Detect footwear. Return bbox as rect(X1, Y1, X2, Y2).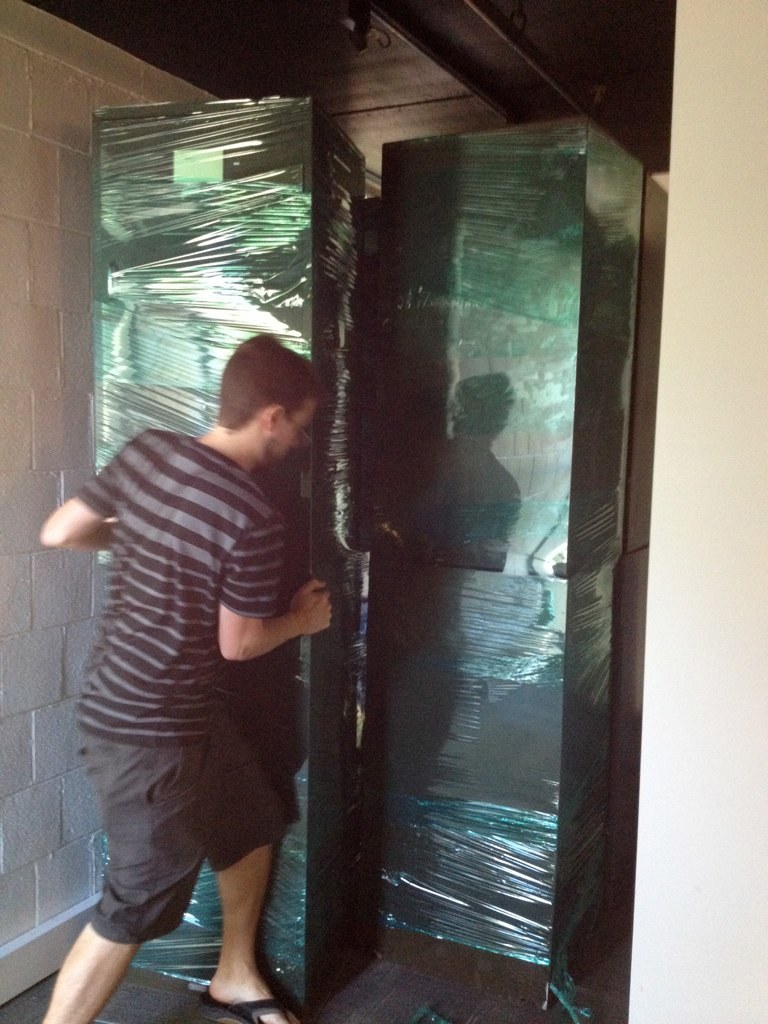
rect(197, 993, 283, 1023).
